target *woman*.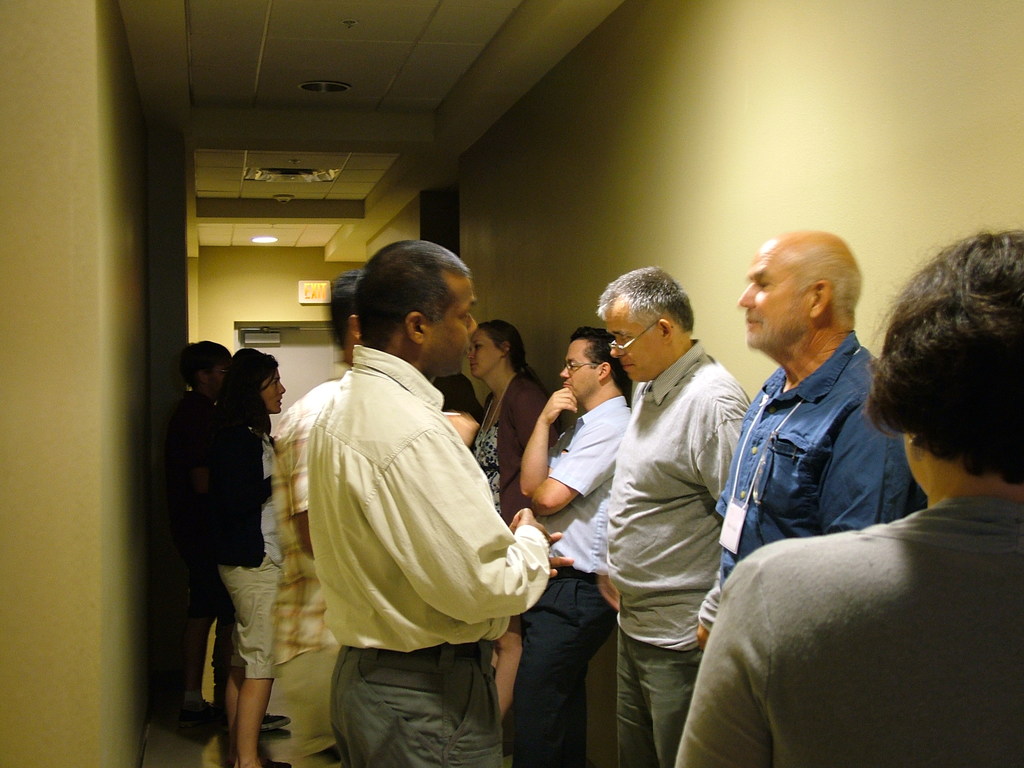
Target region: Rect(152, 337, 237, 728).
